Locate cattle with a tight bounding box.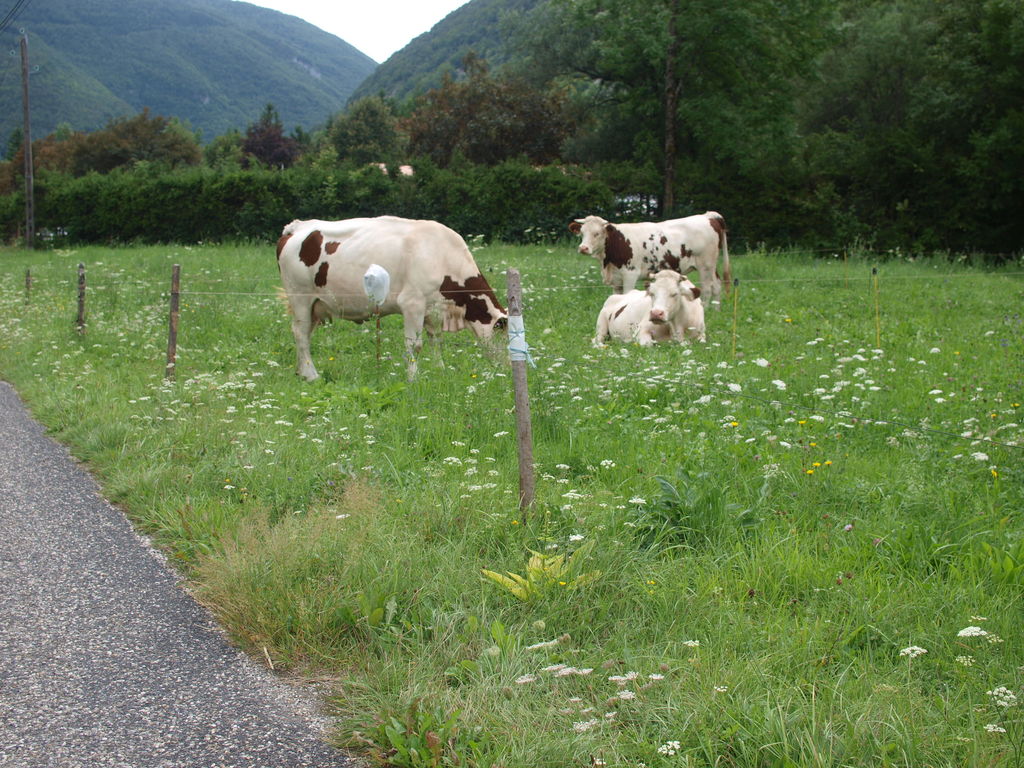
[left=267, top=203, right=505, bottom=384].
